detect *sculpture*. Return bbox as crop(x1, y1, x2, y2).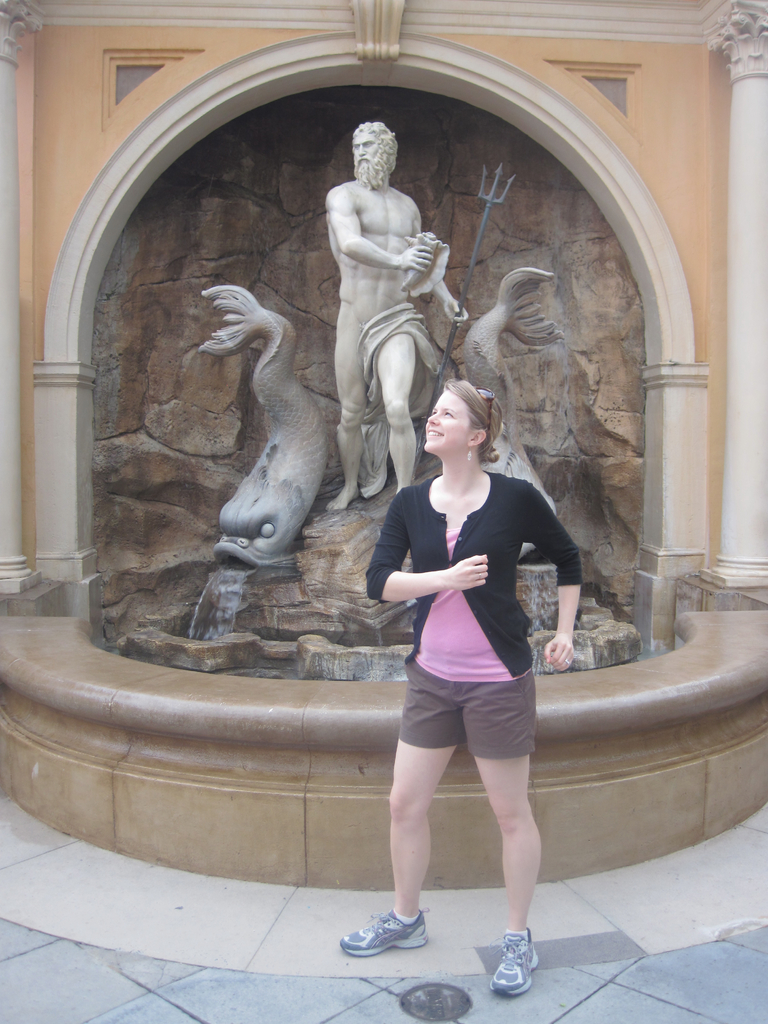
crop(310, 98, 460, 528).
